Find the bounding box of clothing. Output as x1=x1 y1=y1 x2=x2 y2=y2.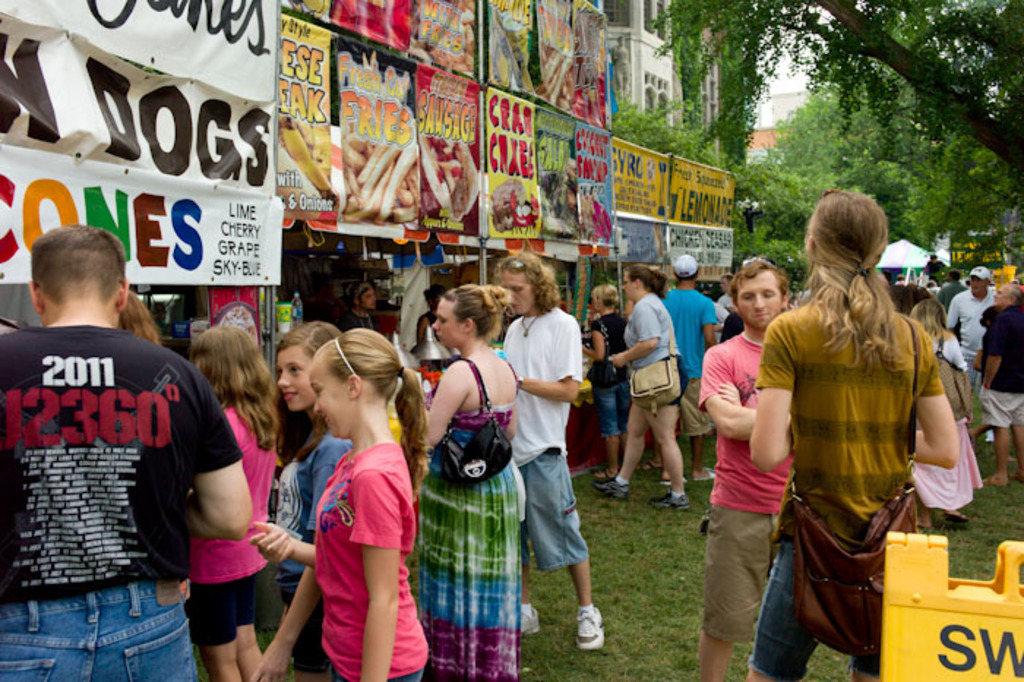
x1=906 y1=323 x2=968 y2=533.
